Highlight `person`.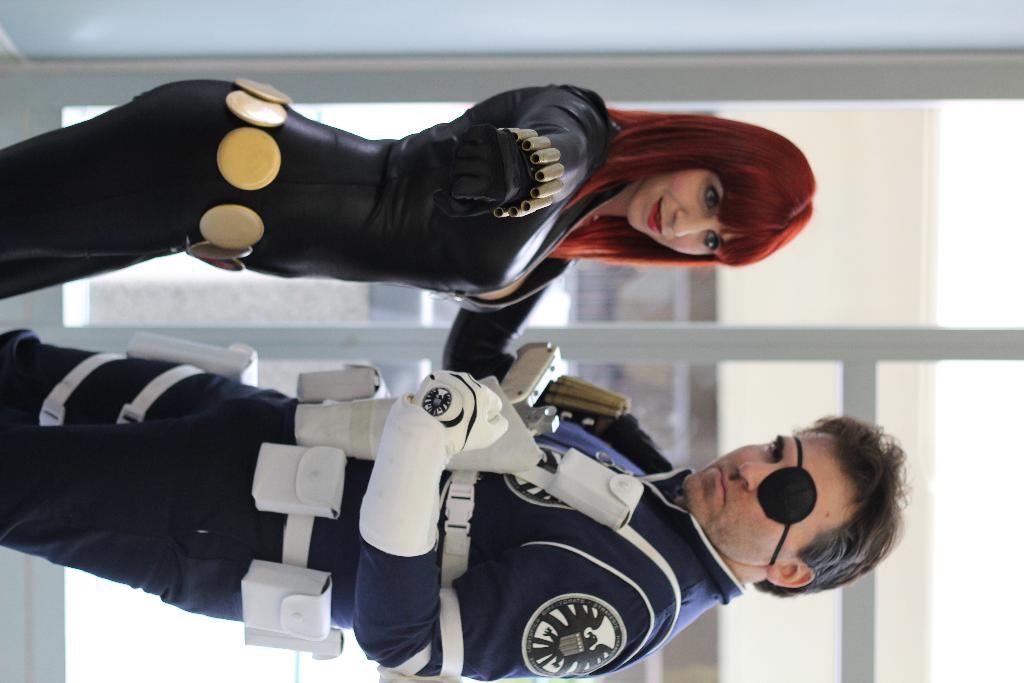
Highlighted region: box(0, 365, 904, 682).
